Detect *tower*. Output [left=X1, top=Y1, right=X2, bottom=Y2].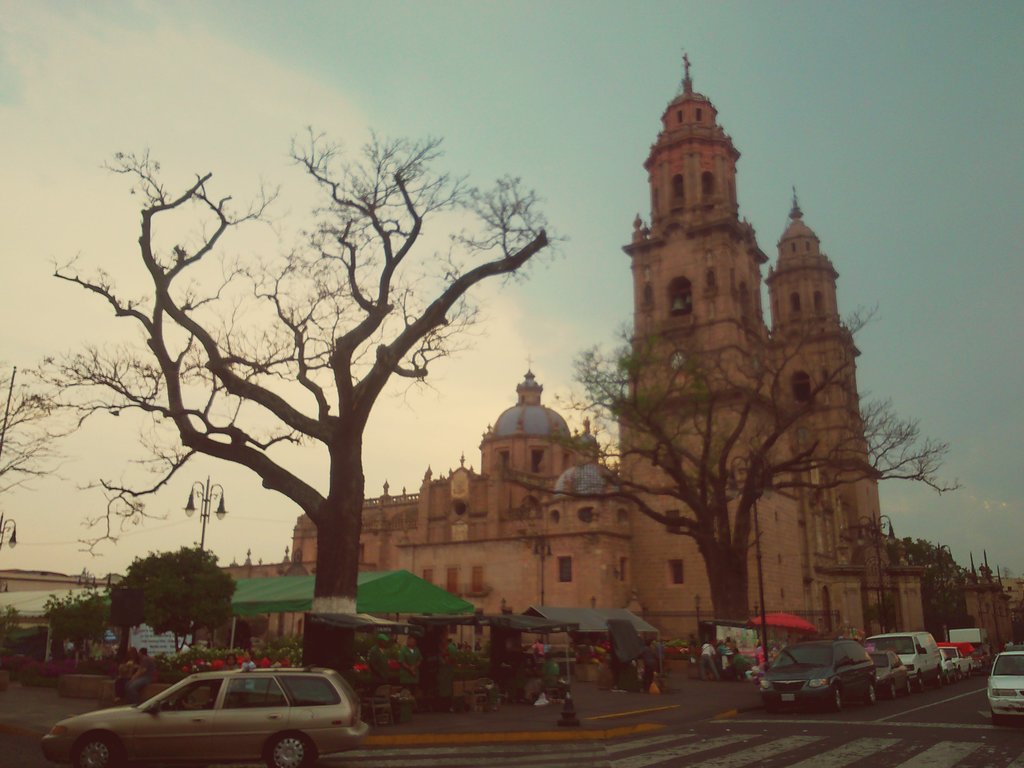
[left=770, top=187, right=888, bottom=642].
